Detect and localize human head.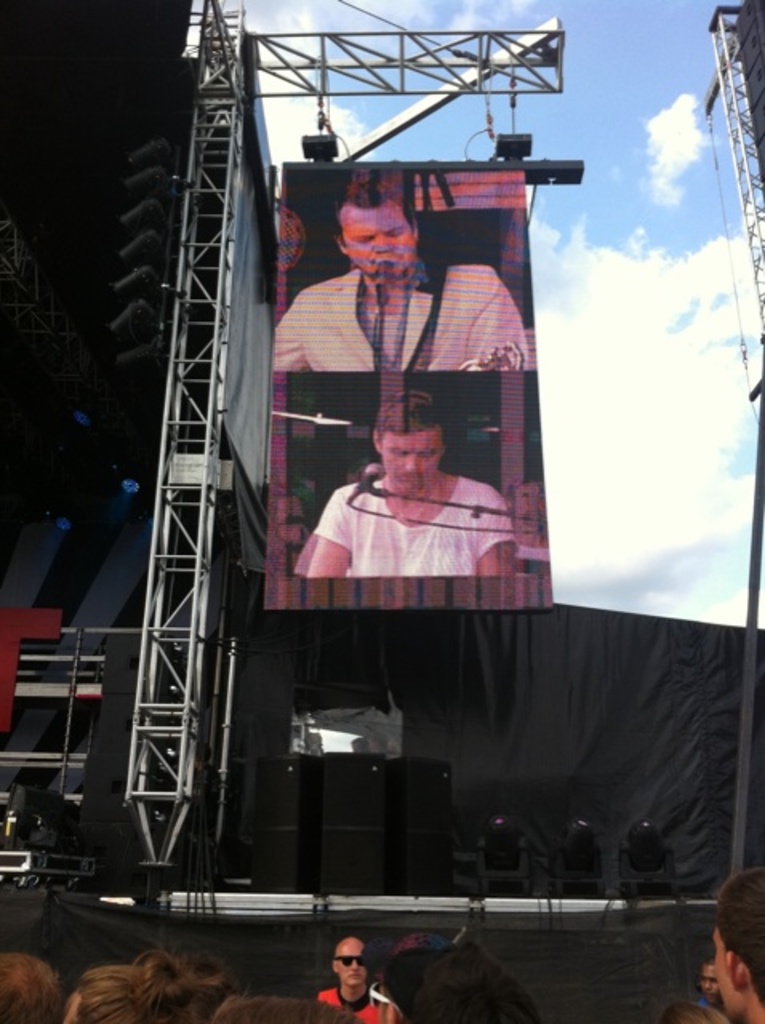
Localized at (341,174,435,267).
